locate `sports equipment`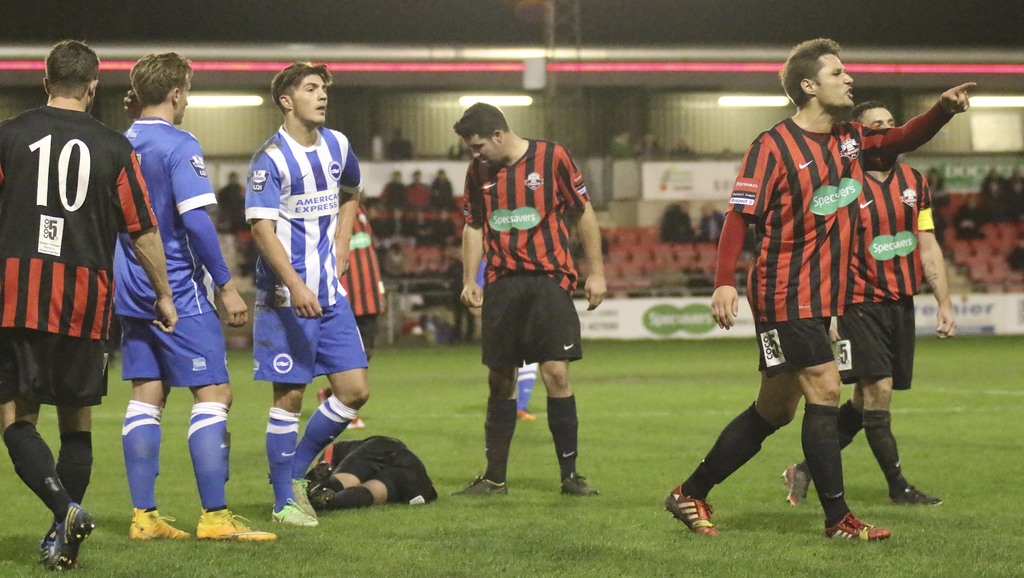
(left=817, top=509, right=890, bottom=540)
